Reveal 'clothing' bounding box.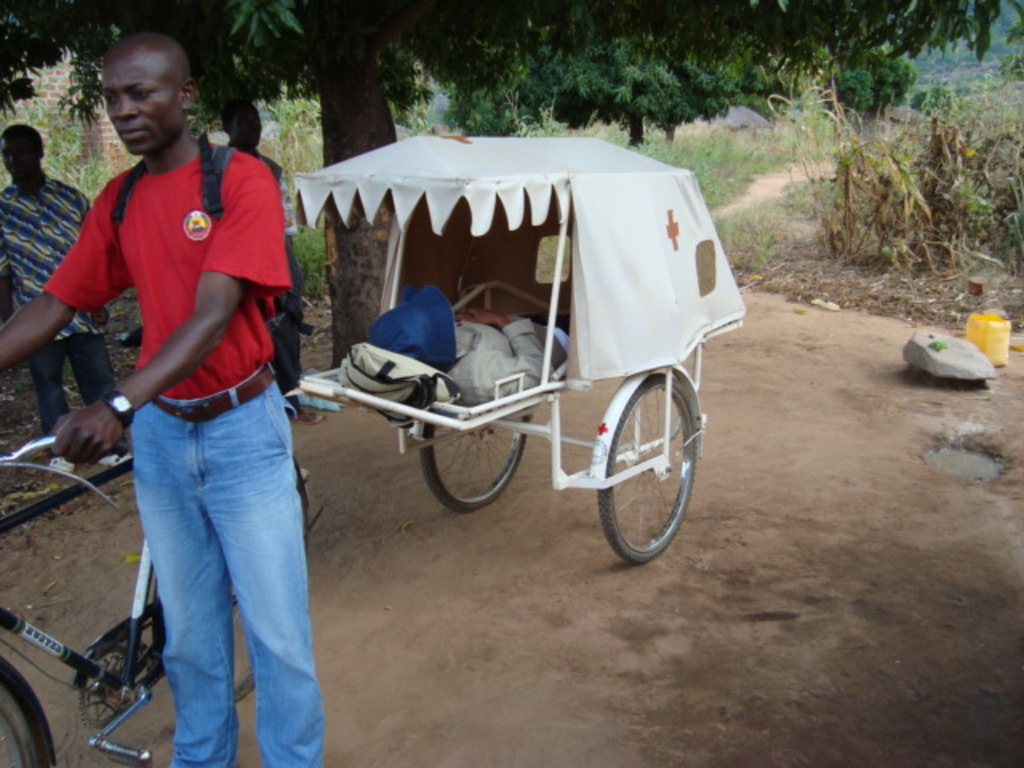
Revealed: (x1=0, y1=176, x2=102, y2=435).
